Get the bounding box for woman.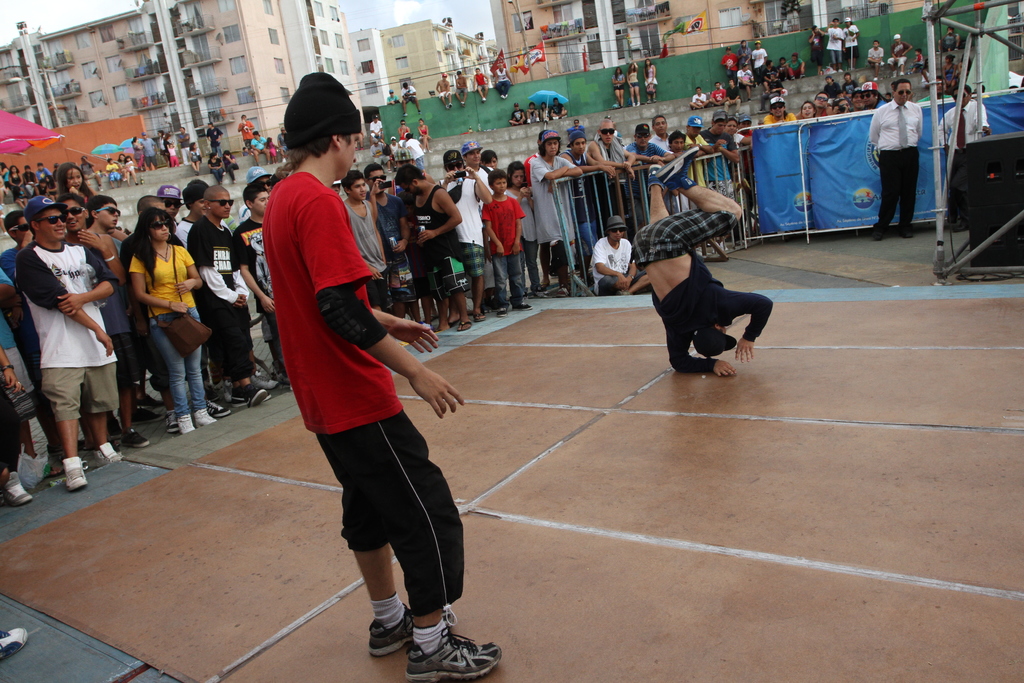
{"left": 537, "top": 101, "right": 550, "bottom": 123}.
